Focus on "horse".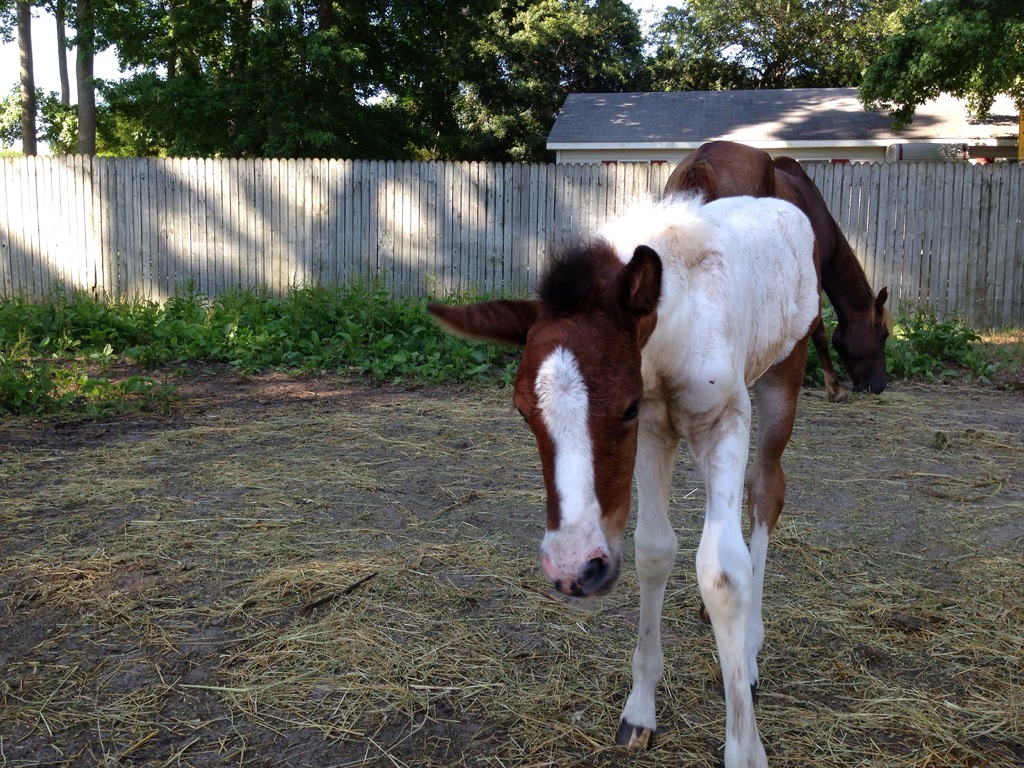
Focused at (left=661, top=141, right=892, bottom=405).
